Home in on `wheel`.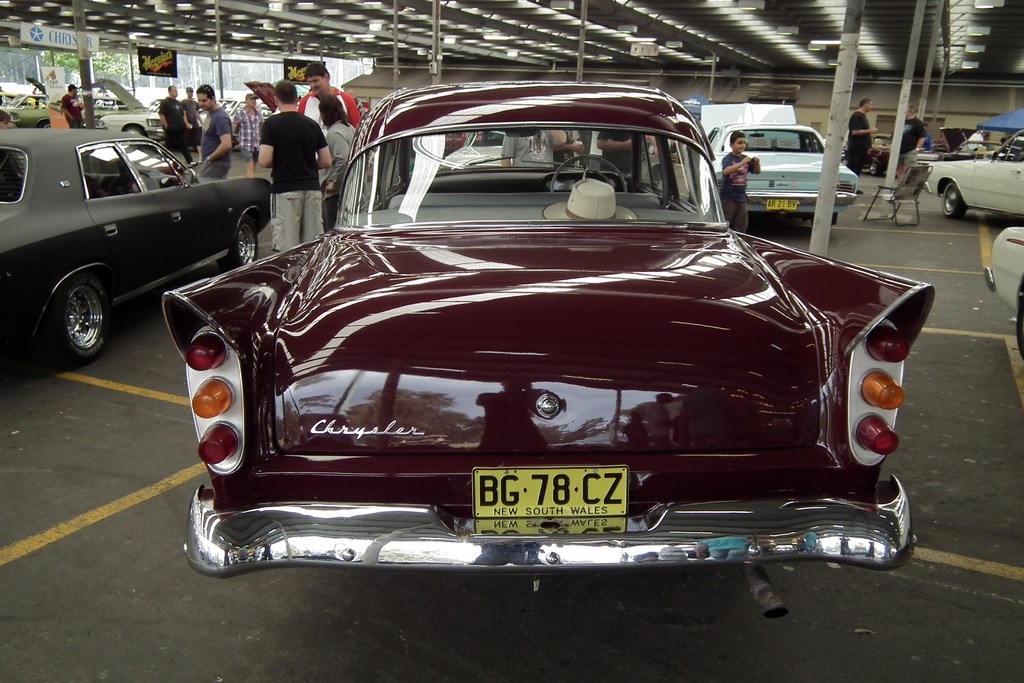
Homed in at bbox(37, 273, 115, 361).
